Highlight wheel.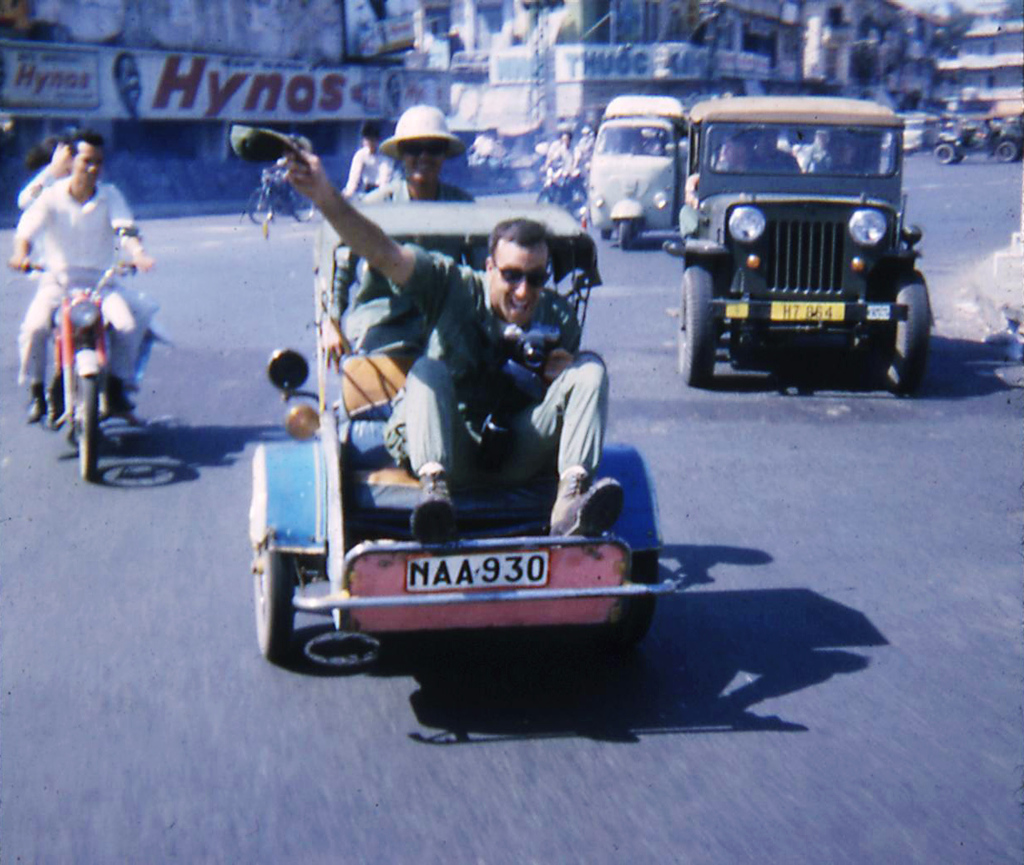
Highlighted region: left=253, top=438, right=301, bottom=654.
